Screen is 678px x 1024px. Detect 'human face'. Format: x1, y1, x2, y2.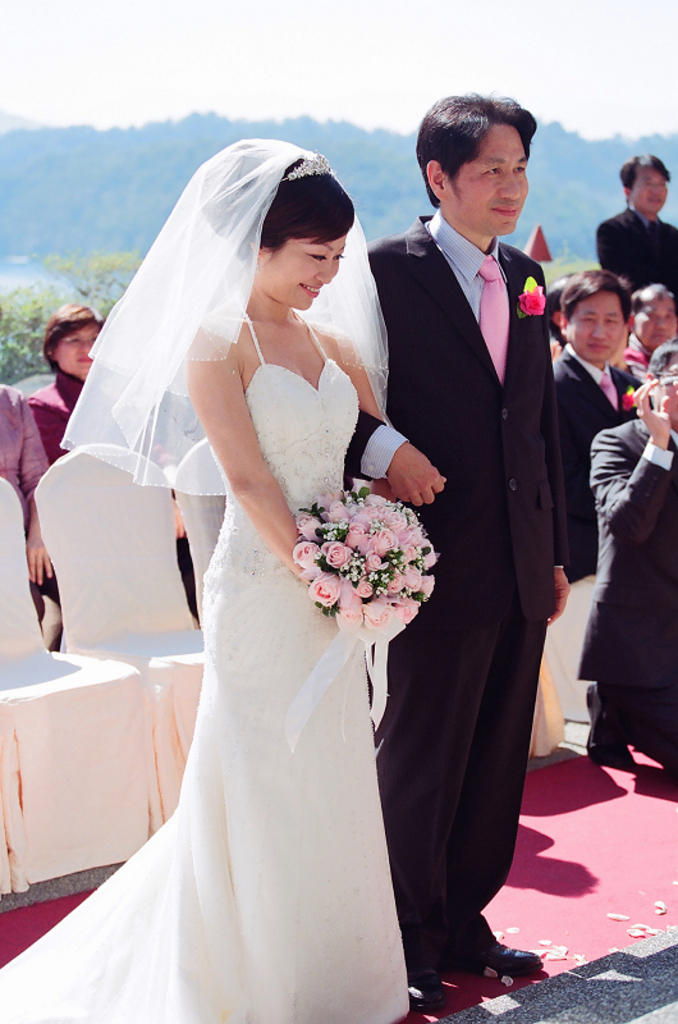
265, 229, 345, 302.
